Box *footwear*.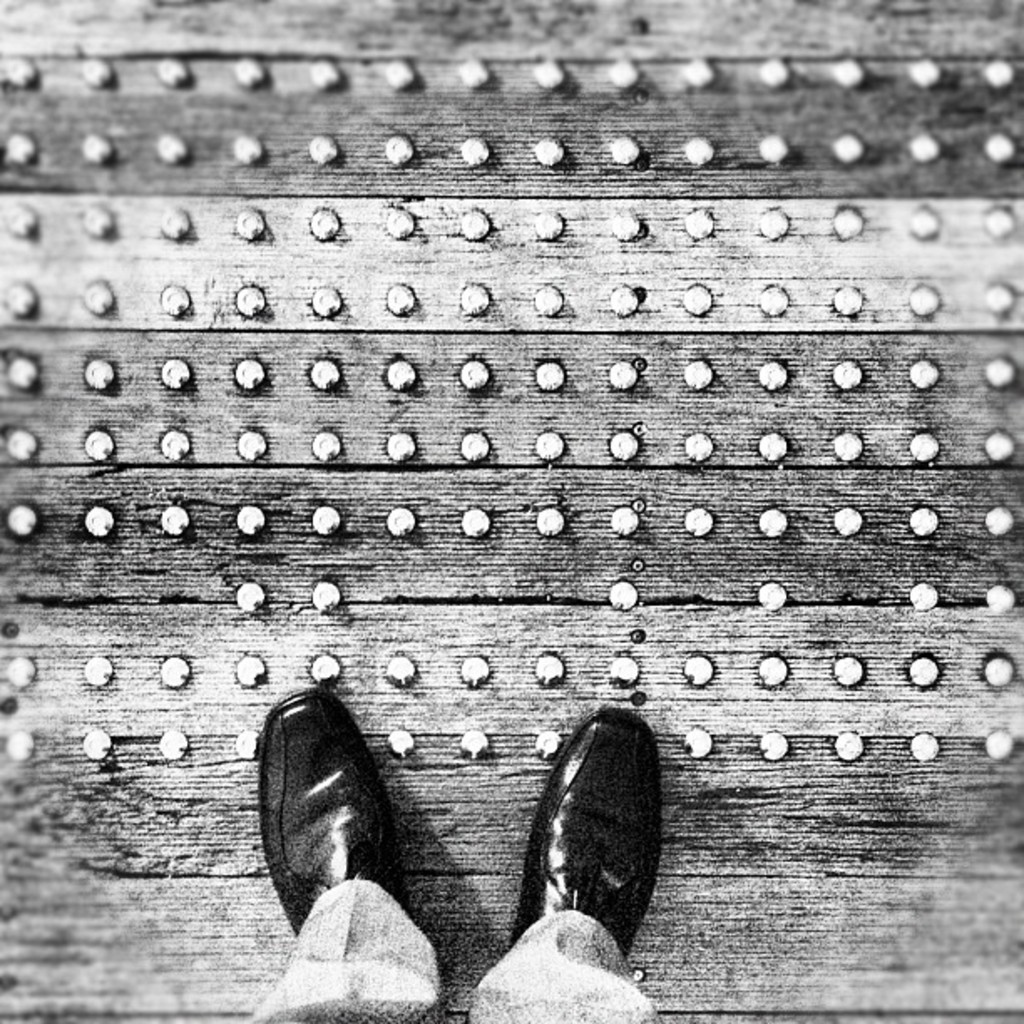
[497,686,661,987].
